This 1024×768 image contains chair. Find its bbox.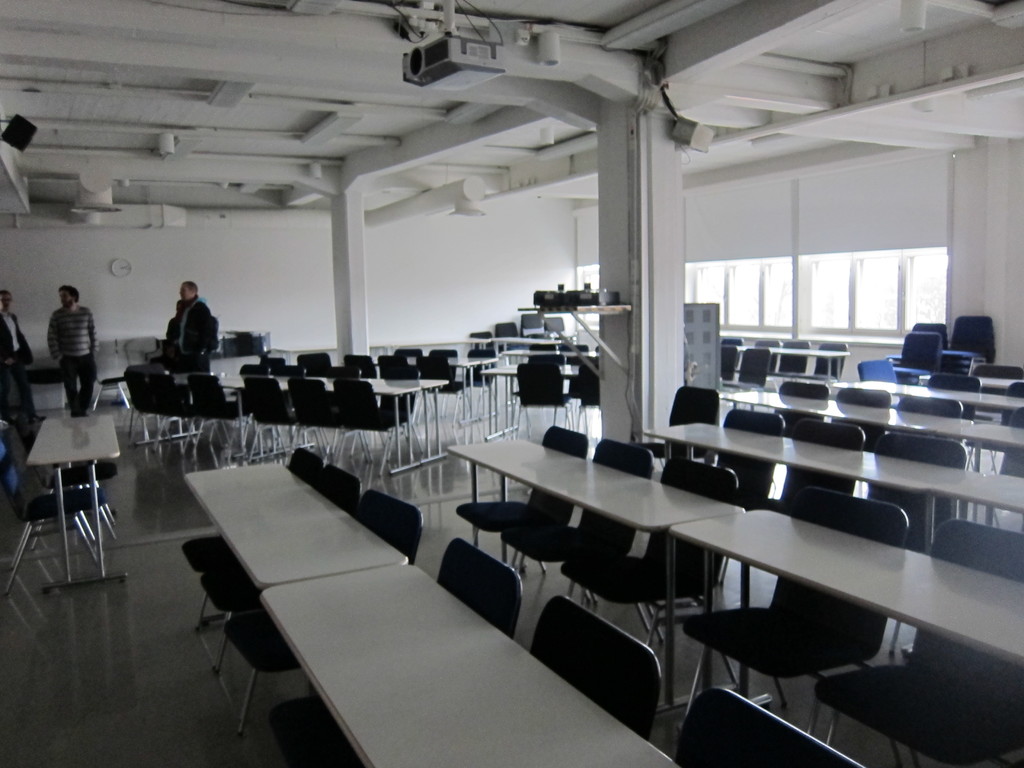
{"x1": 243, "y1": 373, "x2": 292, "y2": 460}.
